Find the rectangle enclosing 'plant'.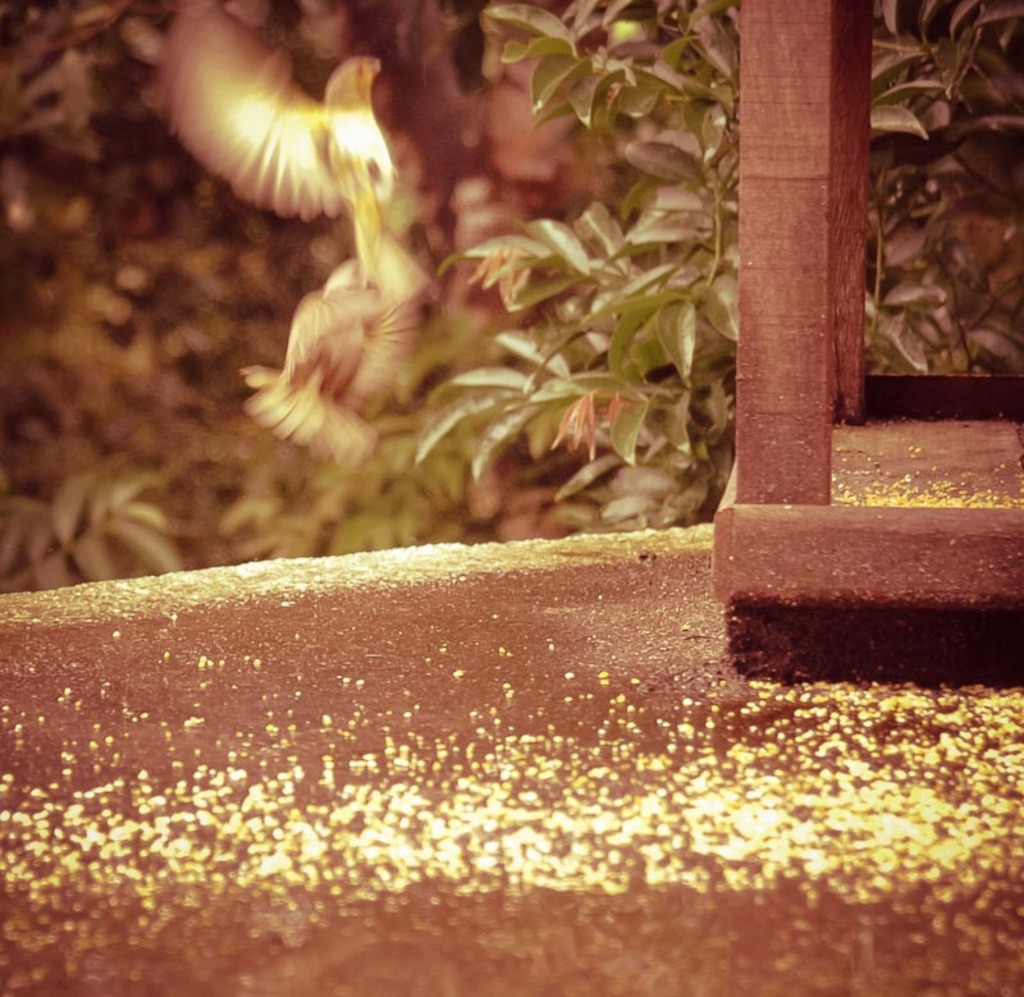
BBox(863, 219, 1023, 380).
